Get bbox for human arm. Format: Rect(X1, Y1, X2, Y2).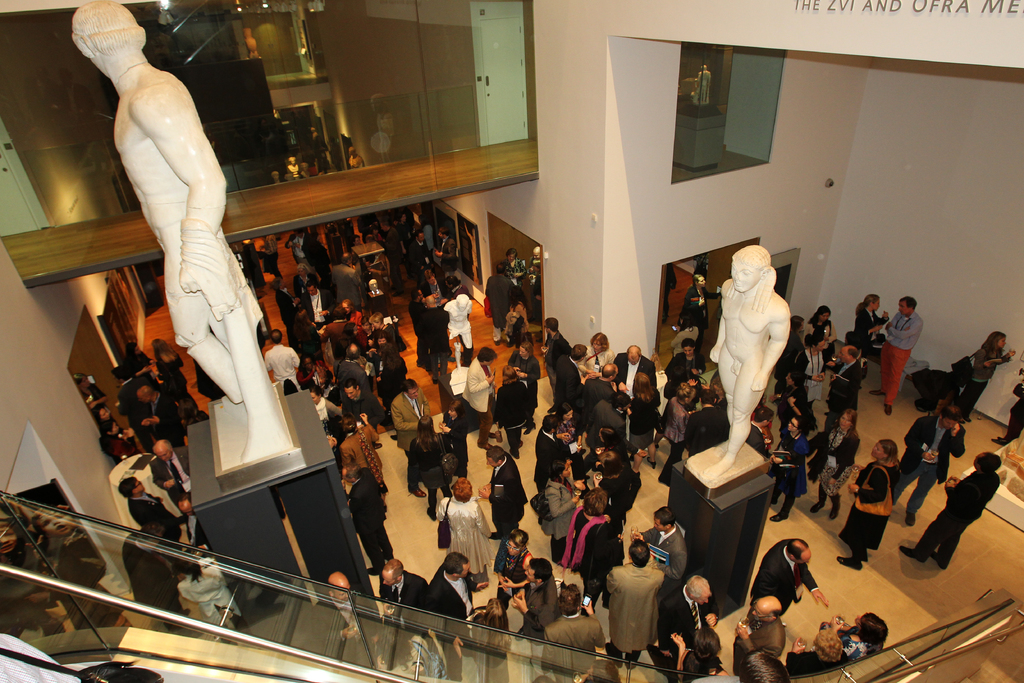
Rect(706, 315, 724, 365).
